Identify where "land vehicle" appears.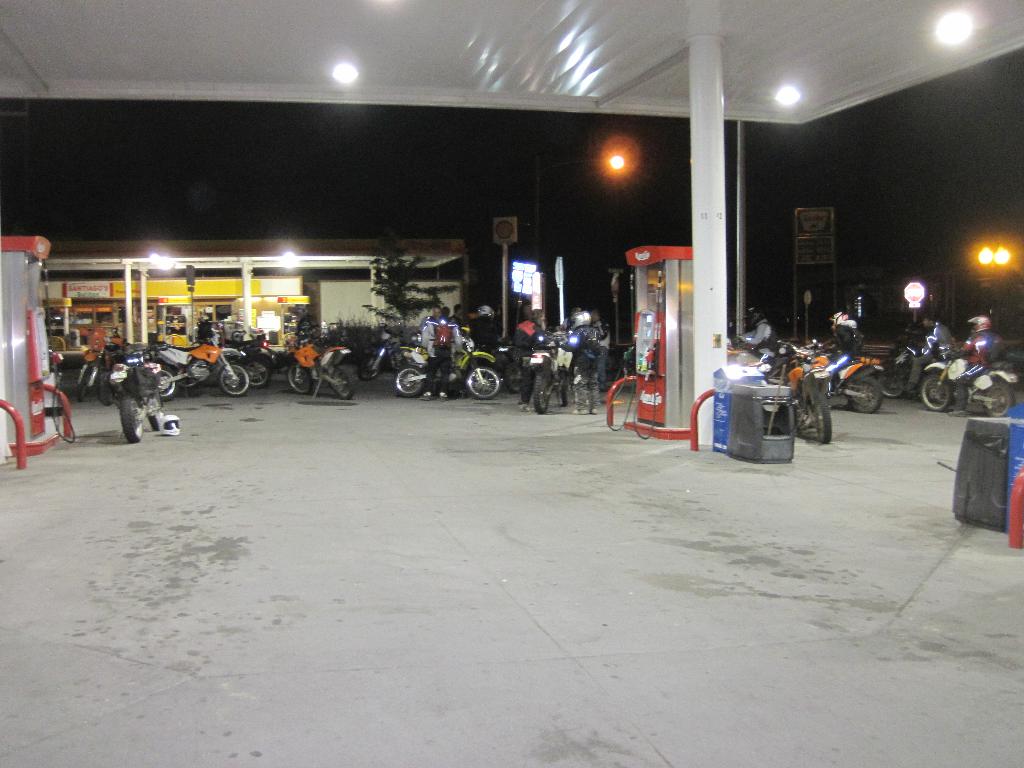
Appears at Rect(528, 324, 570, 413).
